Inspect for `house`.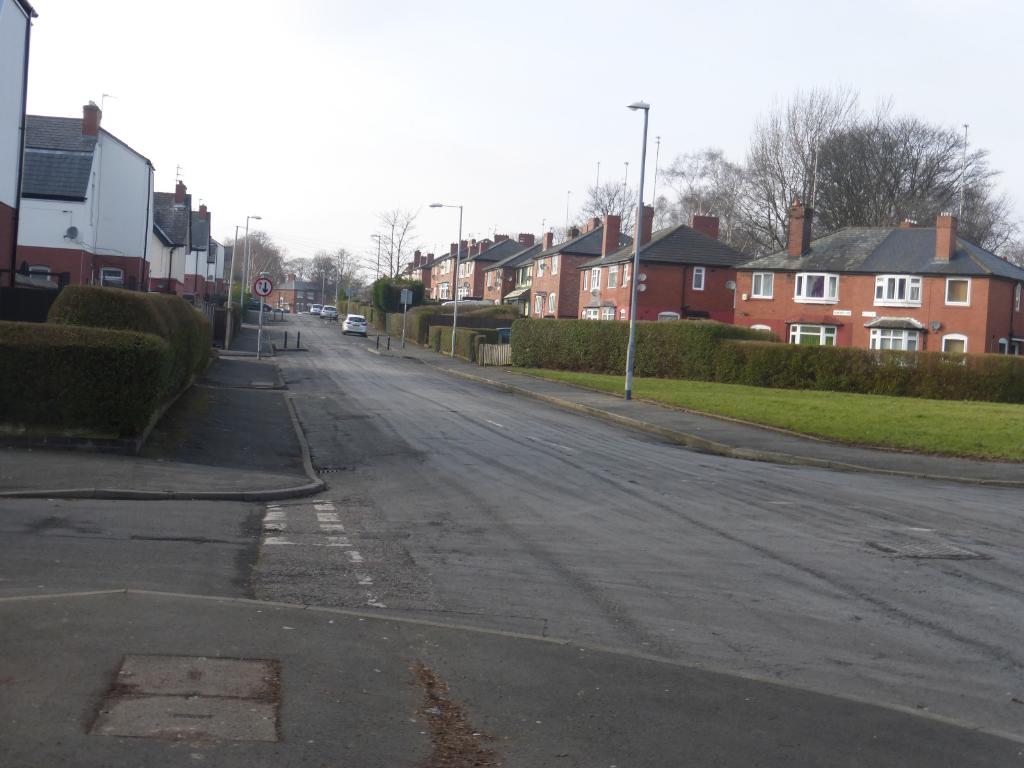
Inspection: select_region(572, 200, 758, 325).
